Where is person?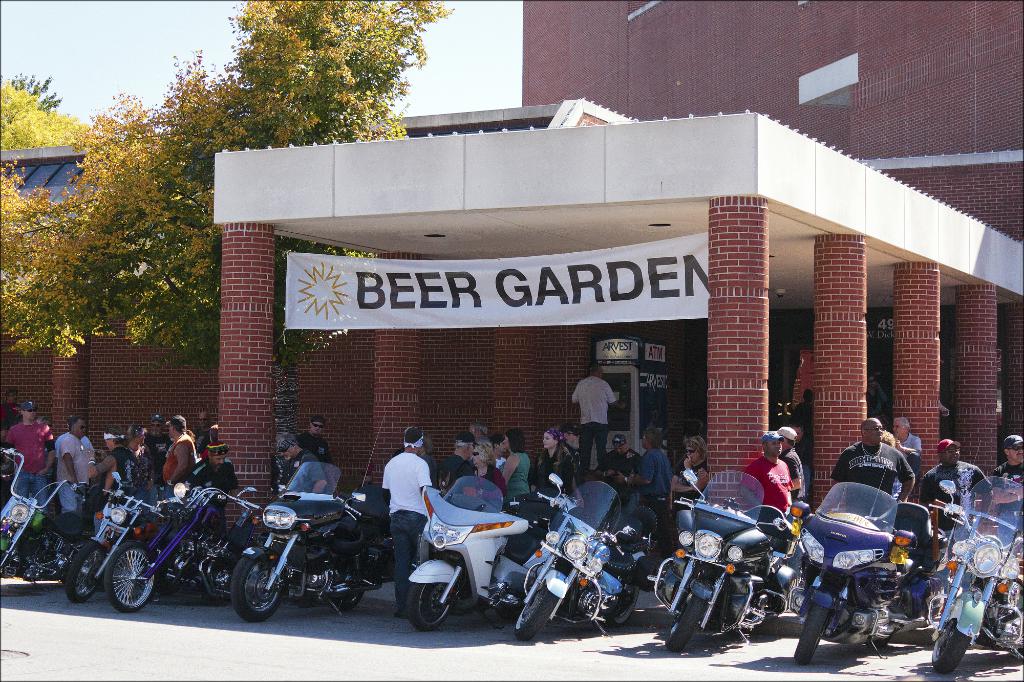
(left=893, top=416, right=923, bottom=500).
